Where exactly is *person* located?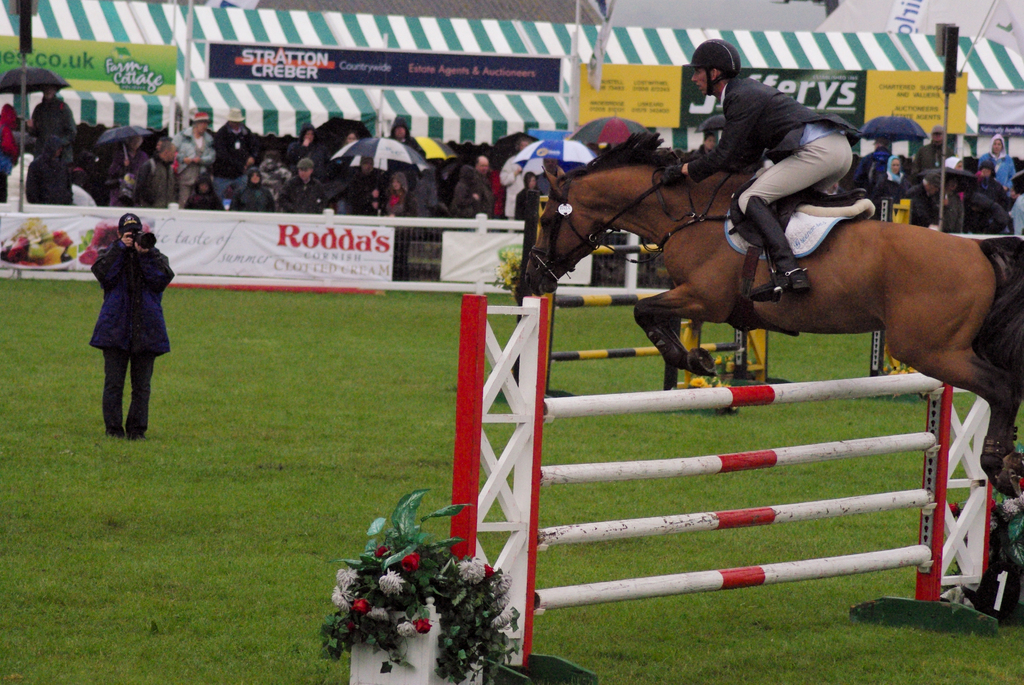
Its bounding box is <bbox>508, 170, 550, 221</bbox>.
